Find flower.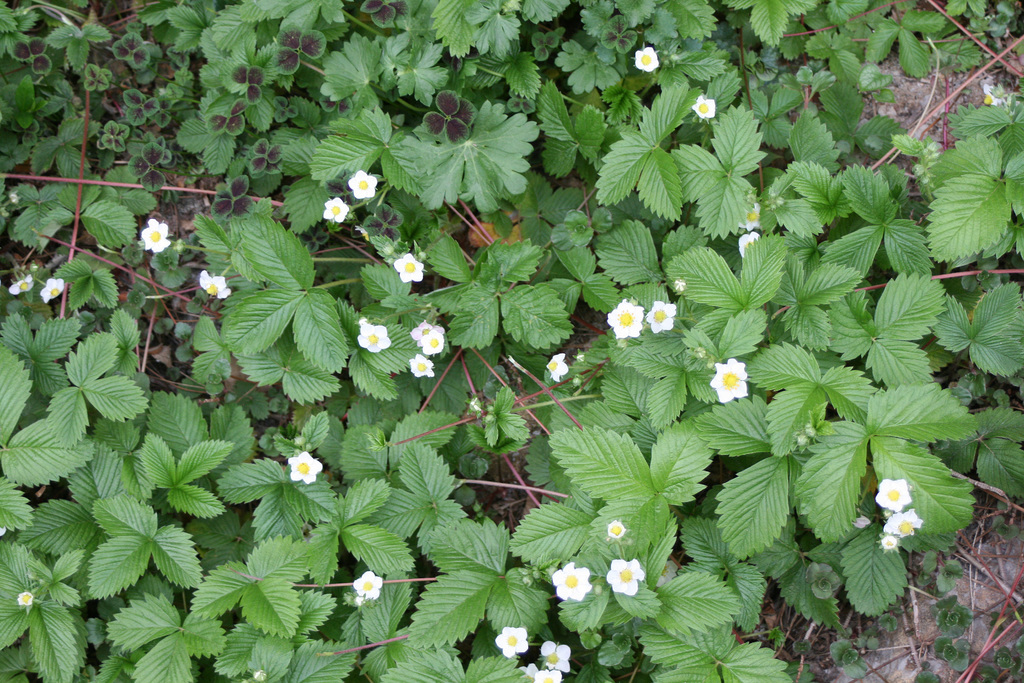
region(359, 319, 394, 354).
